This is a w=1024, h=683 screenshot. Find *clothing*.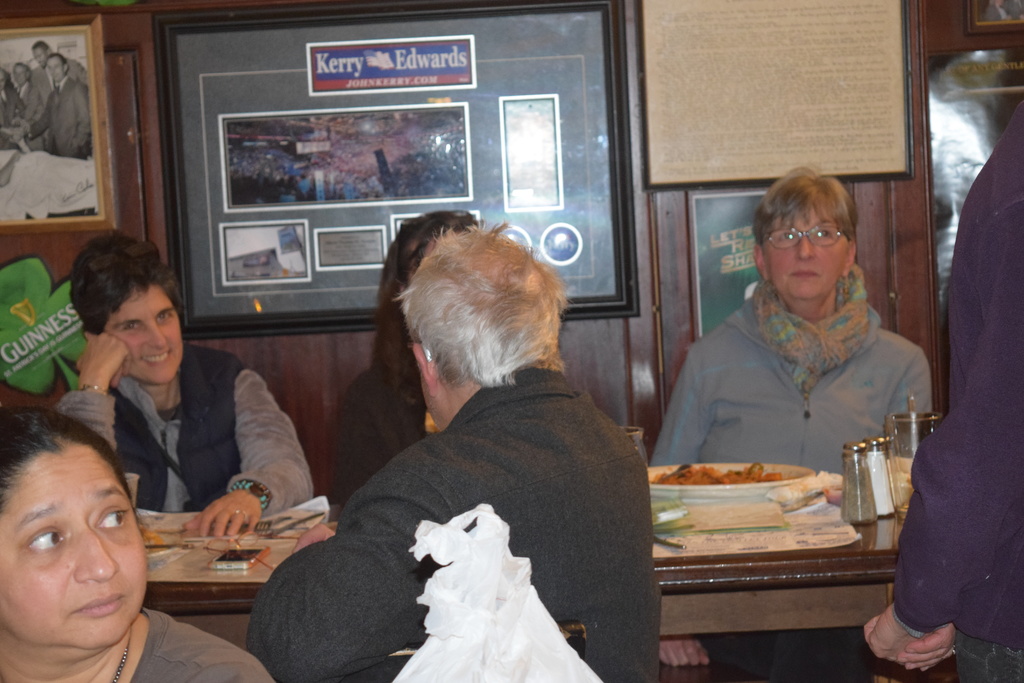
Bounding box: 653:267:931:682.
